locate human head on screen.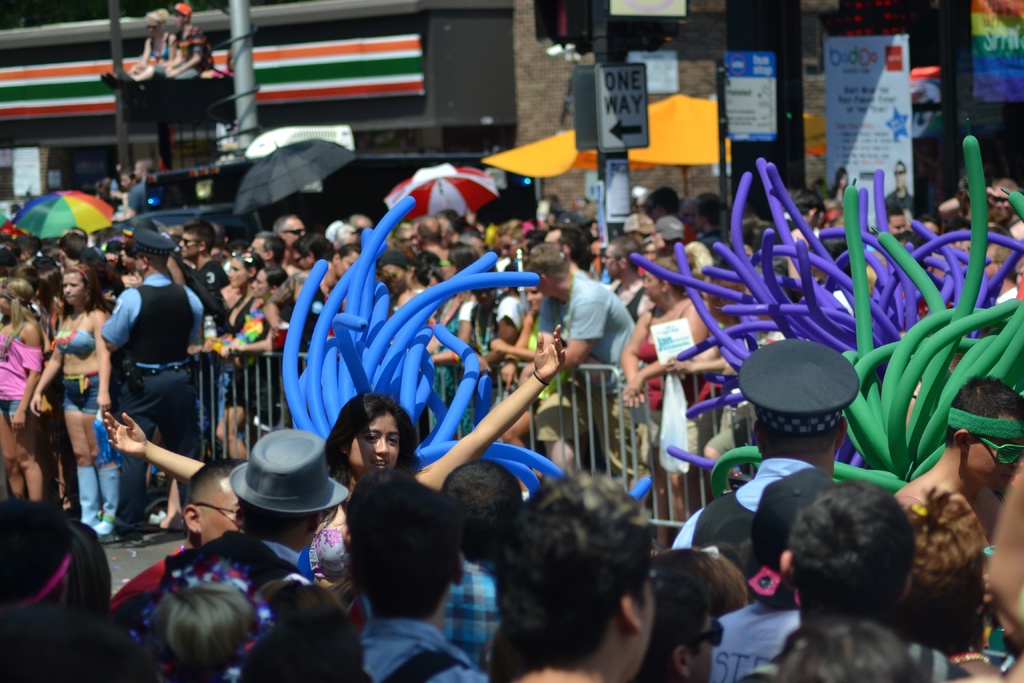
On screen at [529, 244, 572, 298].
